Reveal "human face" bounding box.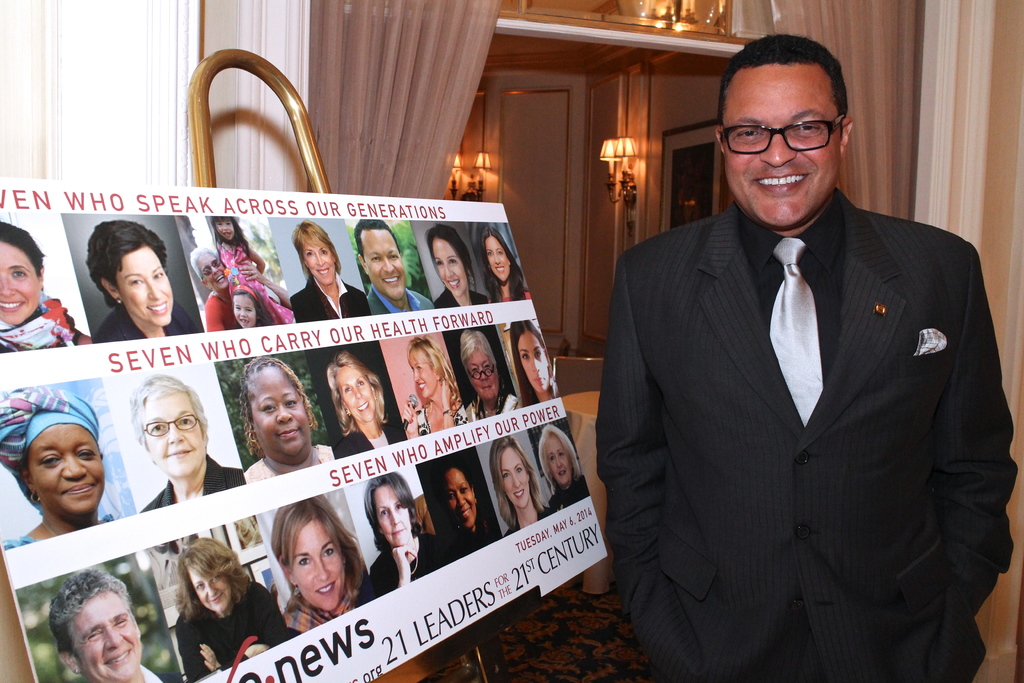
Revealed: detection(518, 331, 550, 403).
